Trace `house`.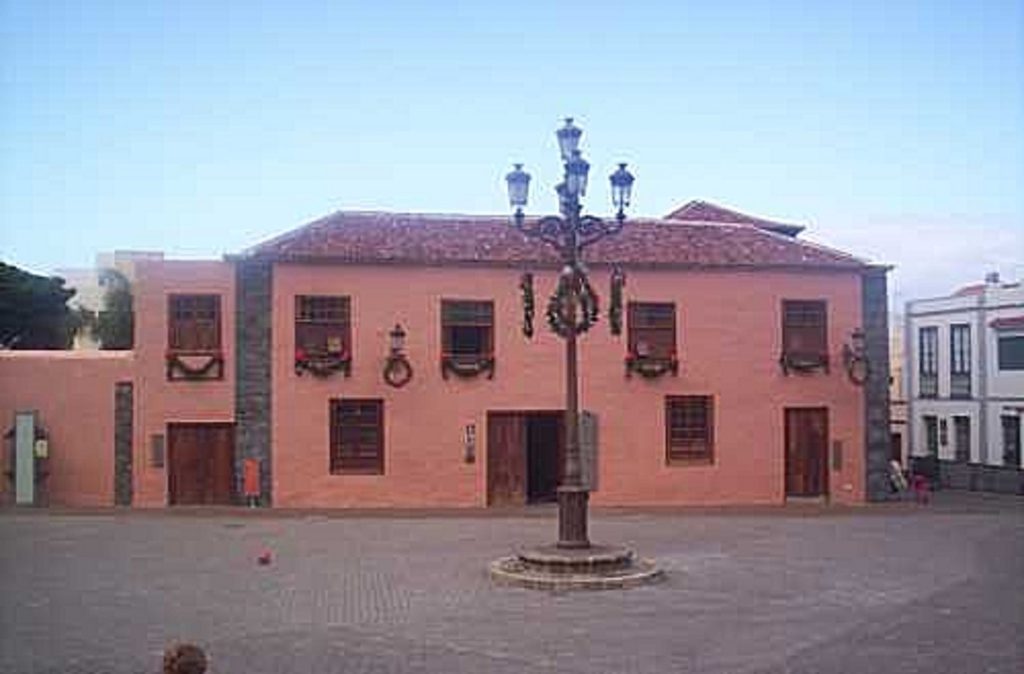
Traced to [907, 272, 1022, 481].
